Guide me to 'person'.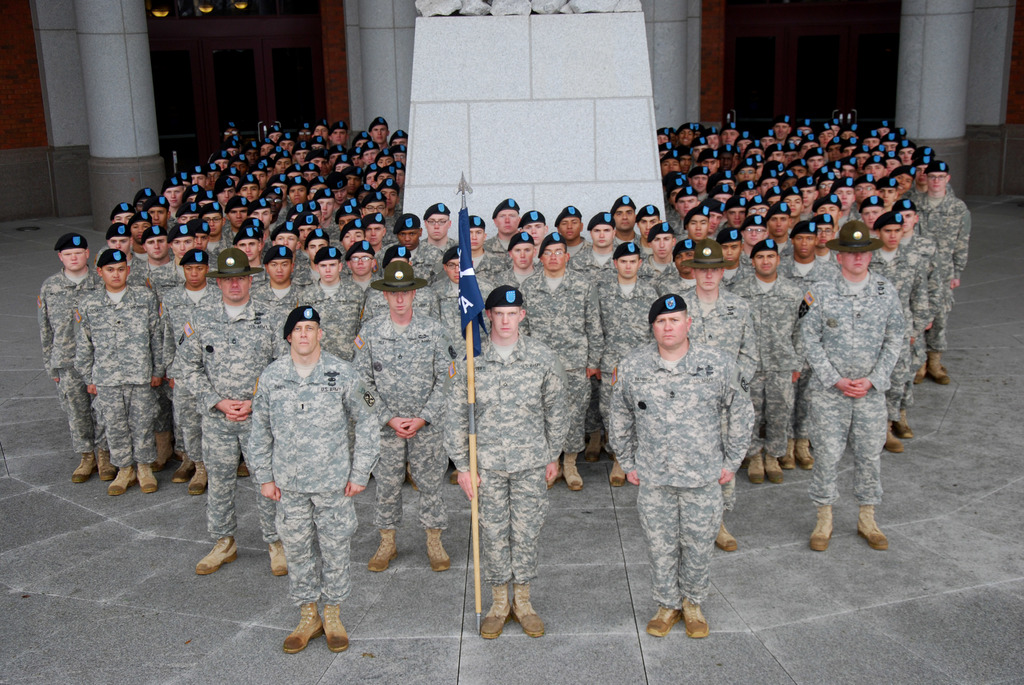
Guidance: rect(353, 262, 452, 574).
